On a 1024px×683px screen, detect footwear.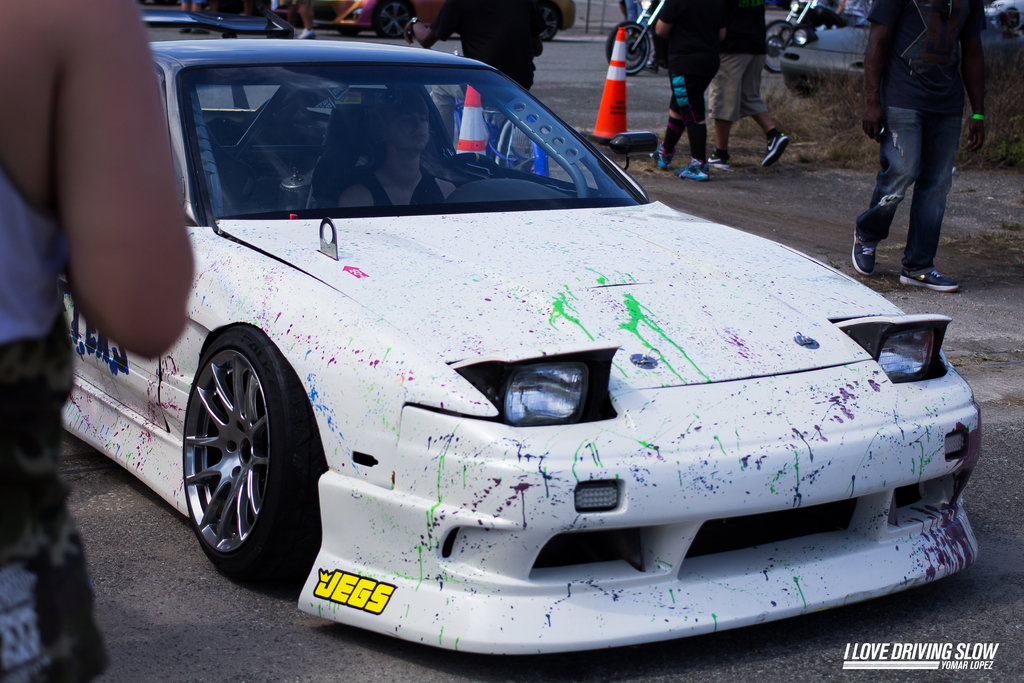
(897,267,962,292).
